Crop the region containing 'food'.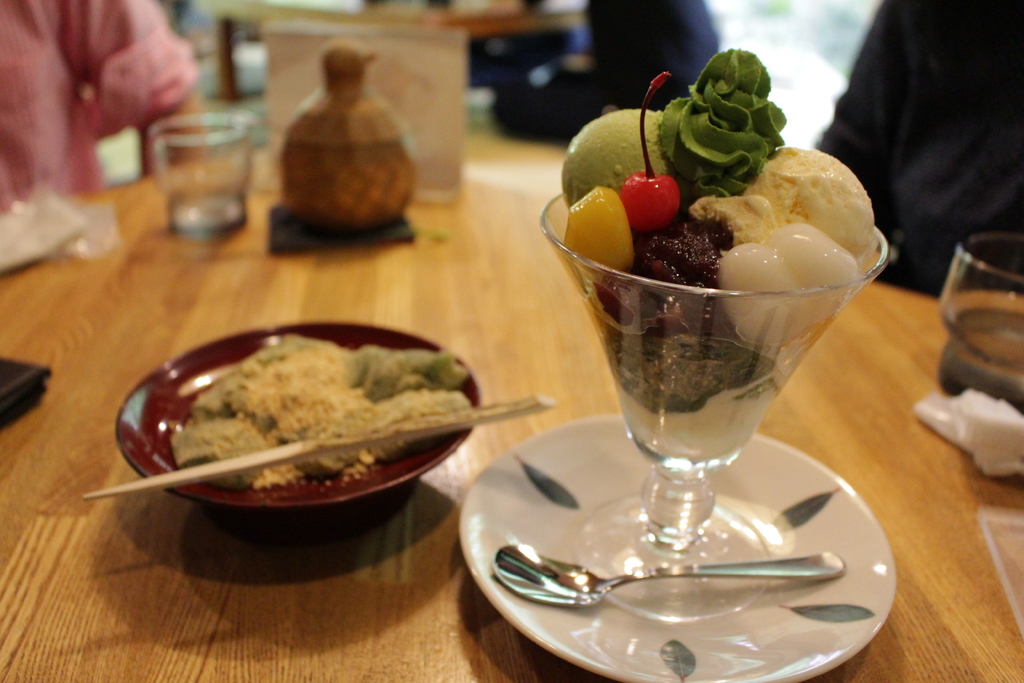
Crop region: bbox=(168, 331, 472, 491).
